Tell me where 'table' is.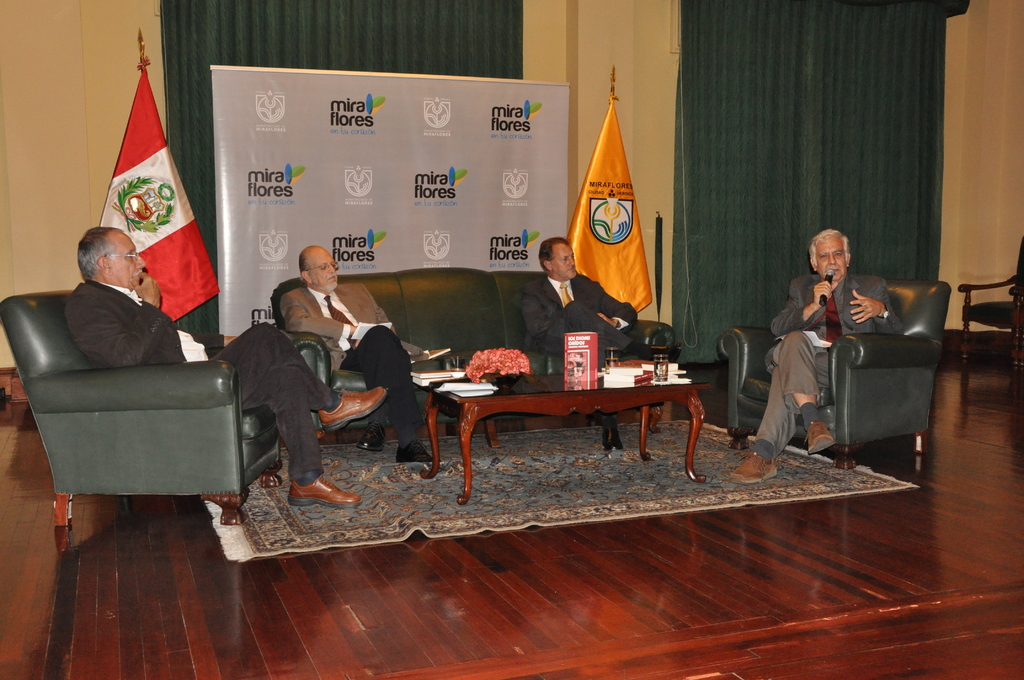
'table' is at Rect(419, 364, 726, 489).
